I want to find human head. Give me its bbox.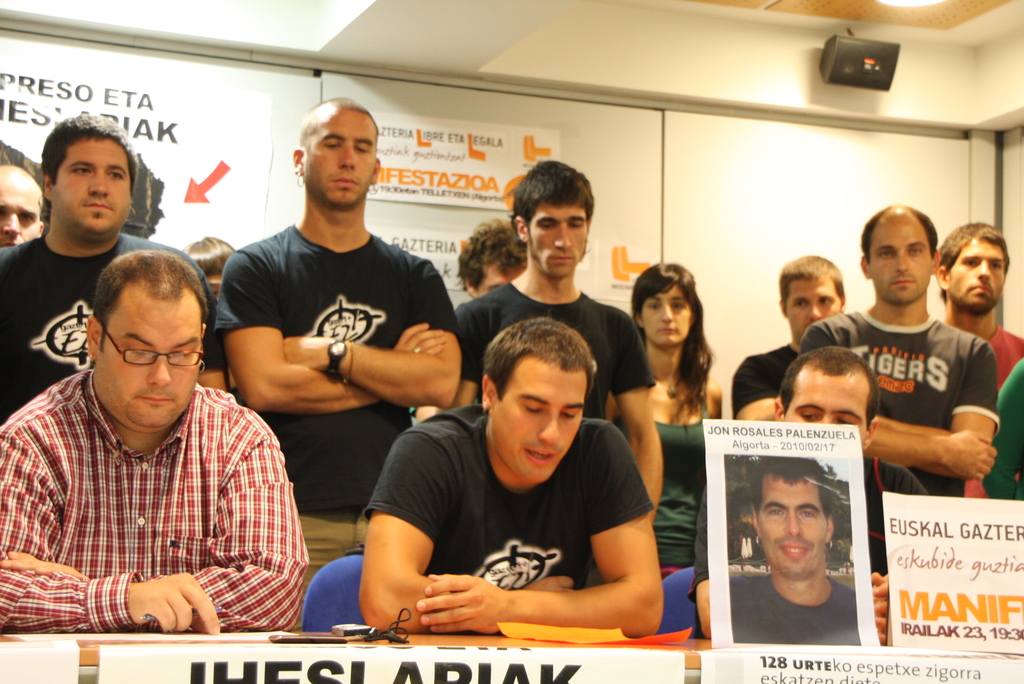
x1=44 y1=111 x2=139 y2=231.
